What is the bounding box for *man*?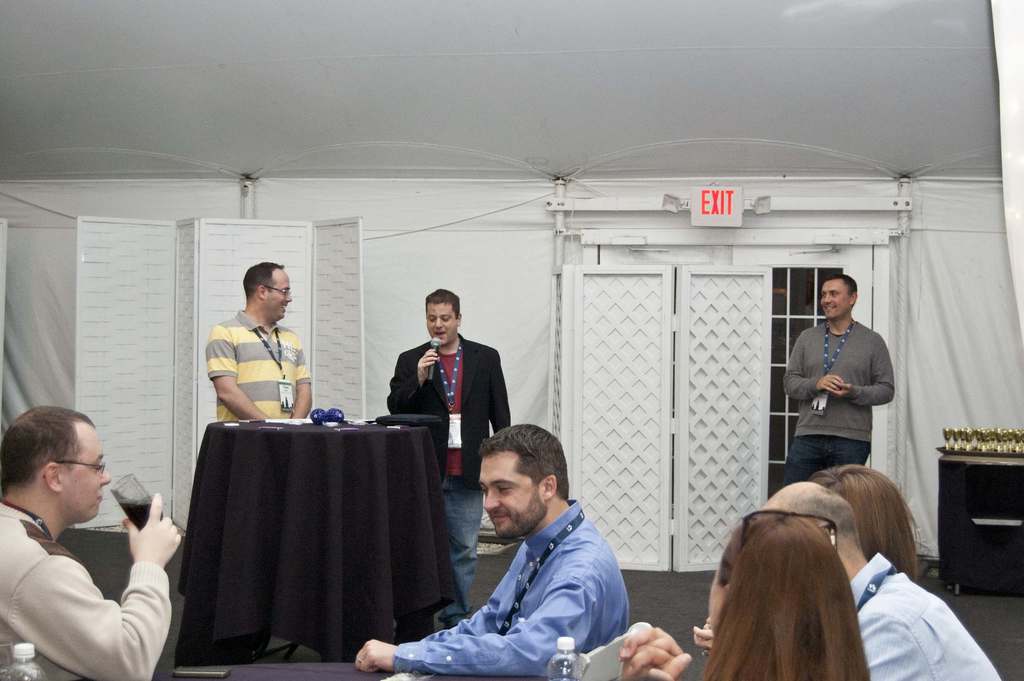
<bbox>753, 475, 998, 680</bbox>.
